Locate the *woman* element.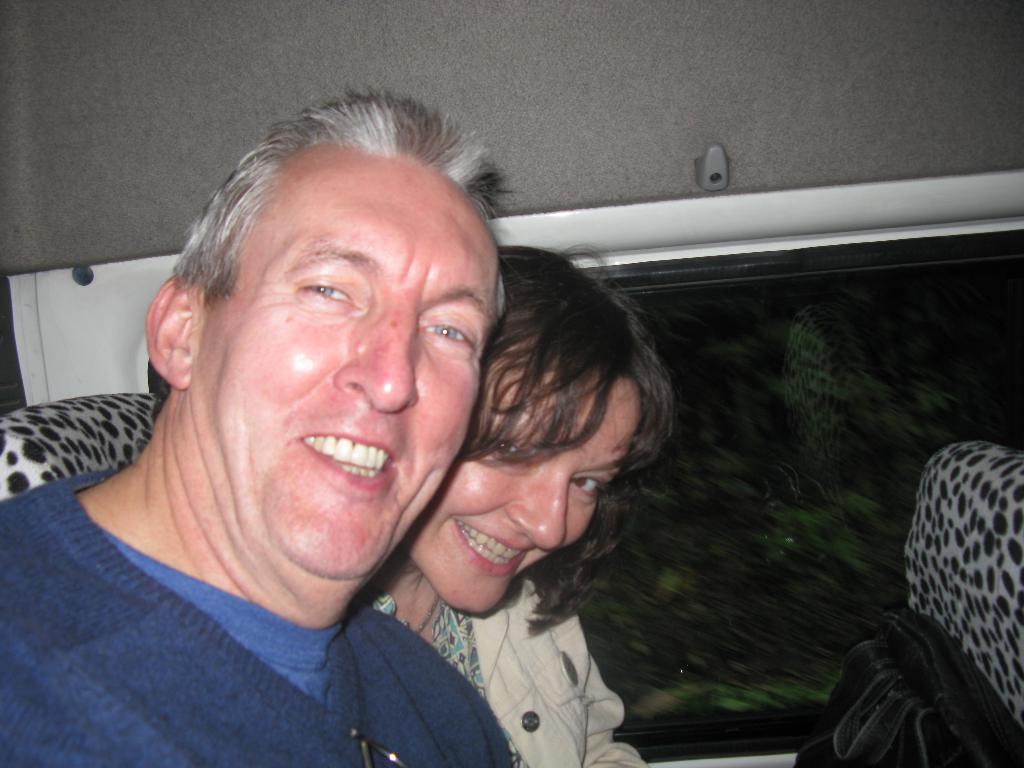
Element bbox: (left=367, top=270, right=719, bottom=764).
